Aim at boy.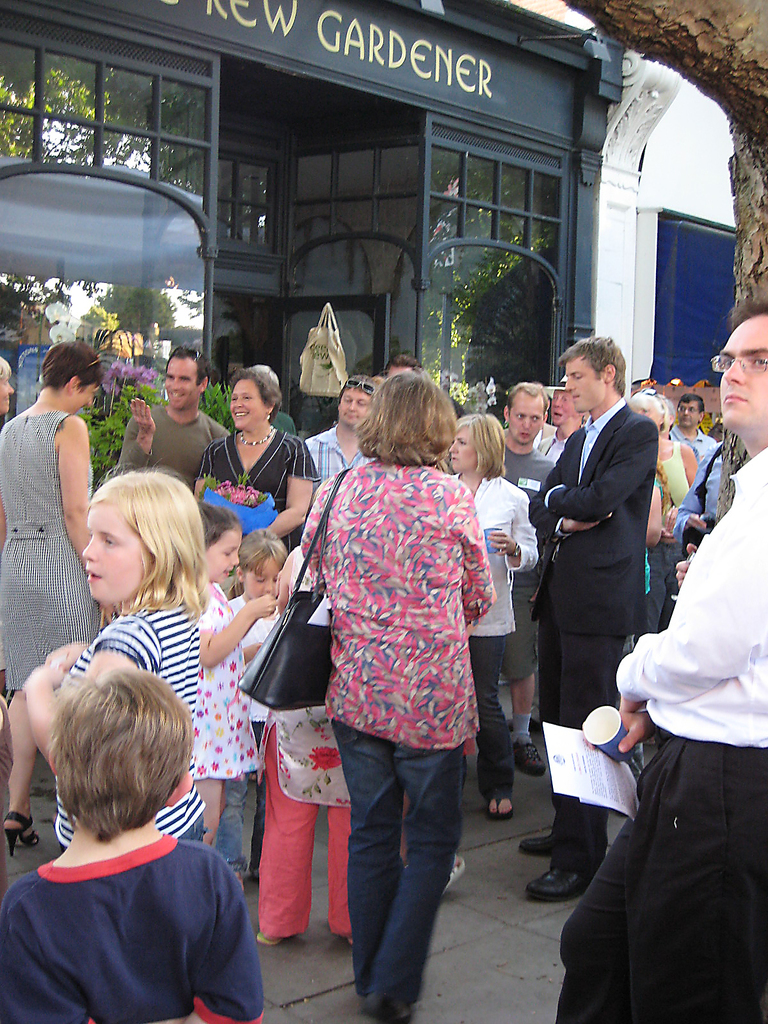
Aimed at detection(560, 291, 767, 1023).
